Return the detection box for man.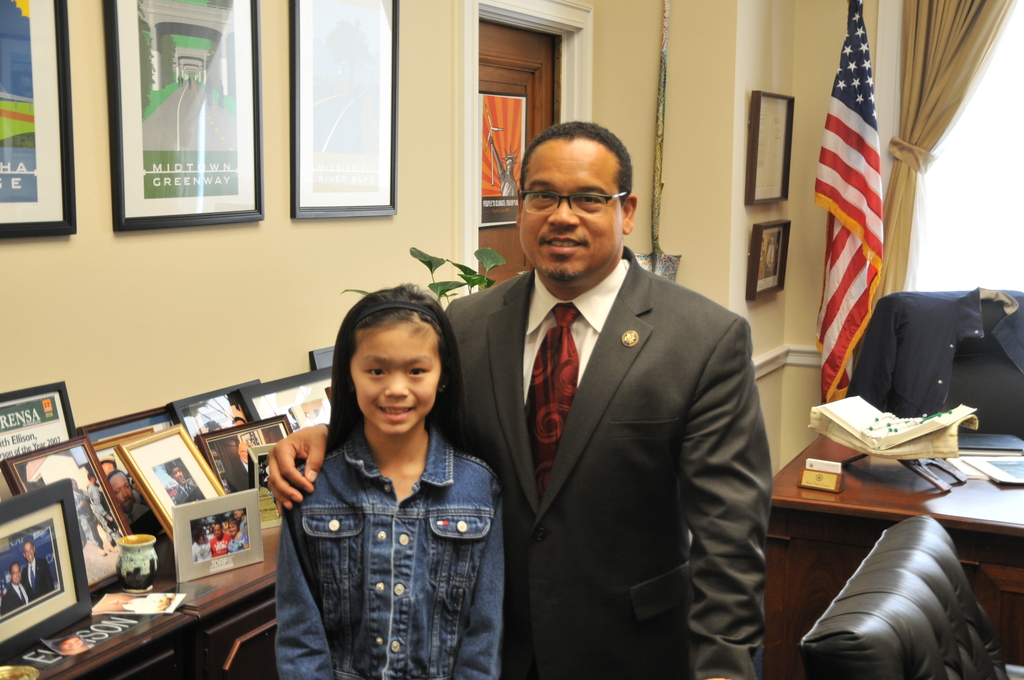
select_region(233, 442, 254, 492).
